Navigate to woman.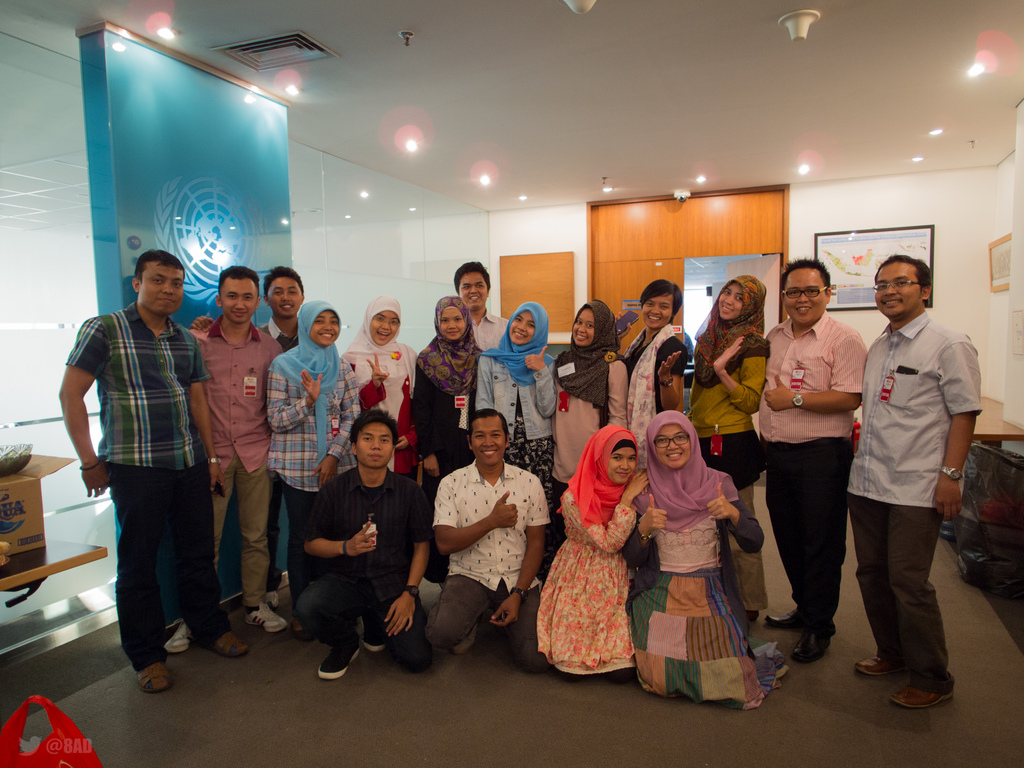
Navigation target: pyautogui.locateOnScreen(553, 301, 618, 508).
